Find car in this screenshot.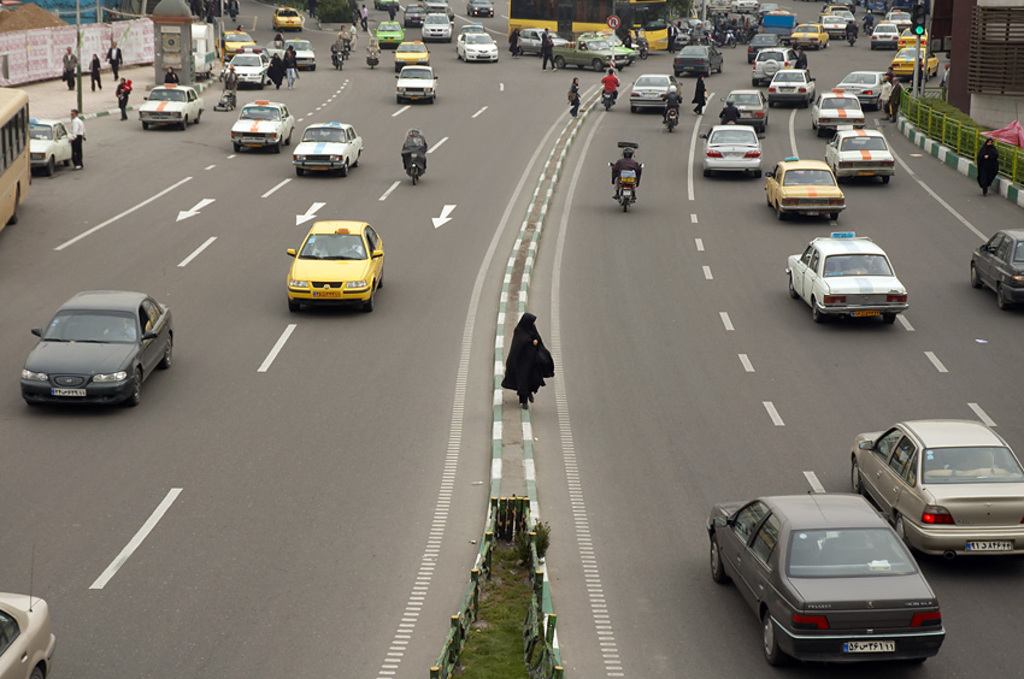
The bounding box for car is x1=742 y1=42 x2=796 y2=77.
